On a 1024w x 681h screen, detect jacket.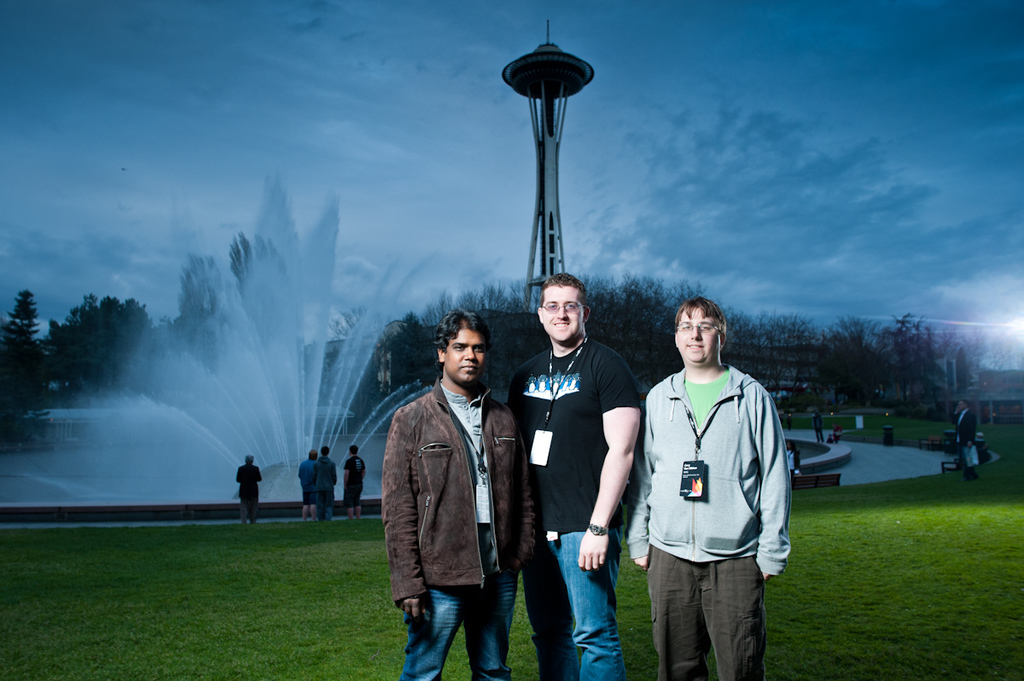
<bbox>623, 365, 799, 604</bbox>.
